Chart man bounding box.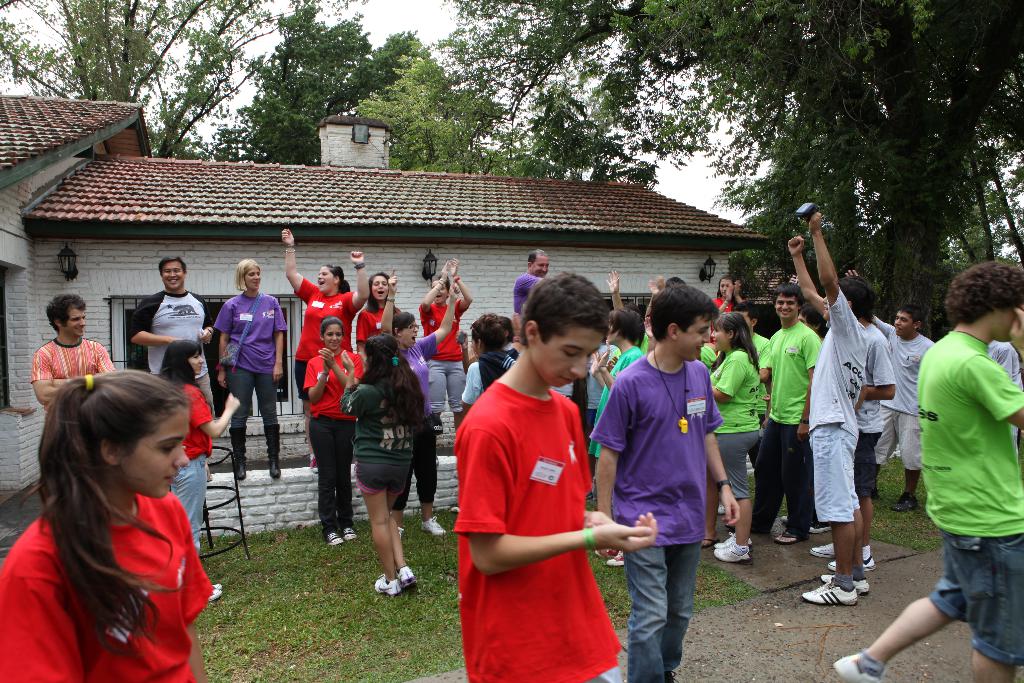
Charted: left=790, top=215, right=867, bottom=607.
